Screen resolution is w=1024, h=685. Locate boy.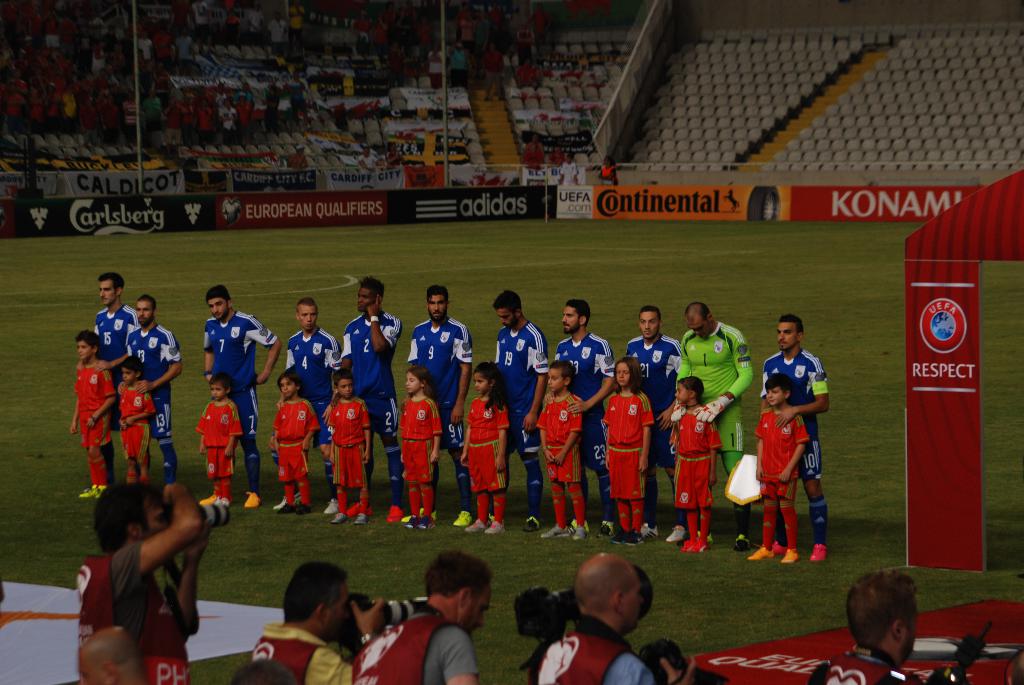
rect(326, 371, 375, 528).
